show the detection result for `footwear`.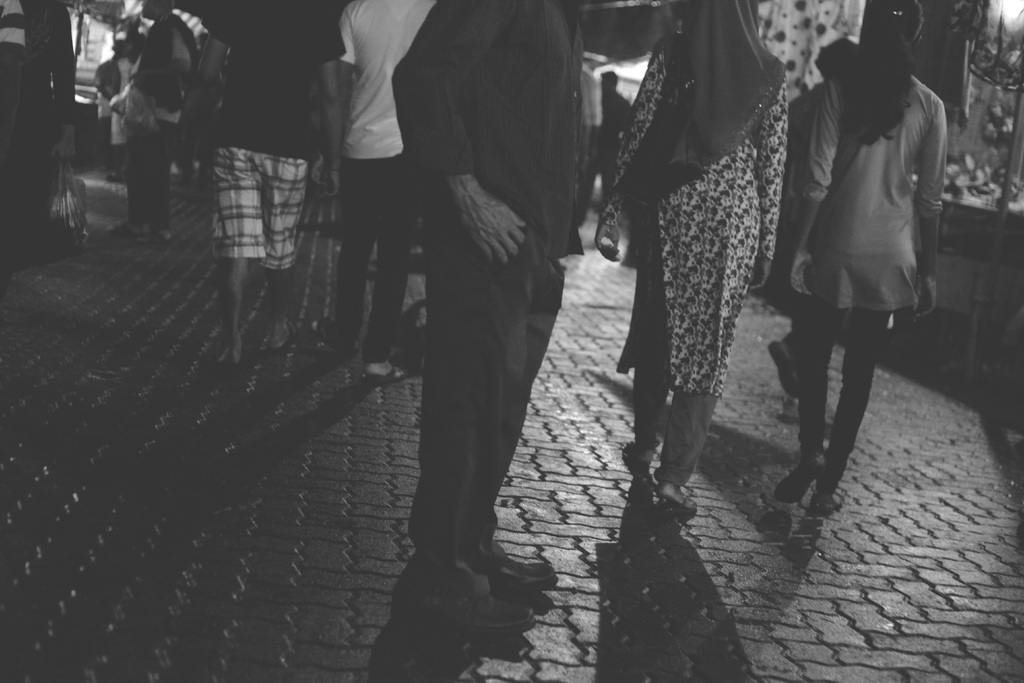
423,587,531,634.
